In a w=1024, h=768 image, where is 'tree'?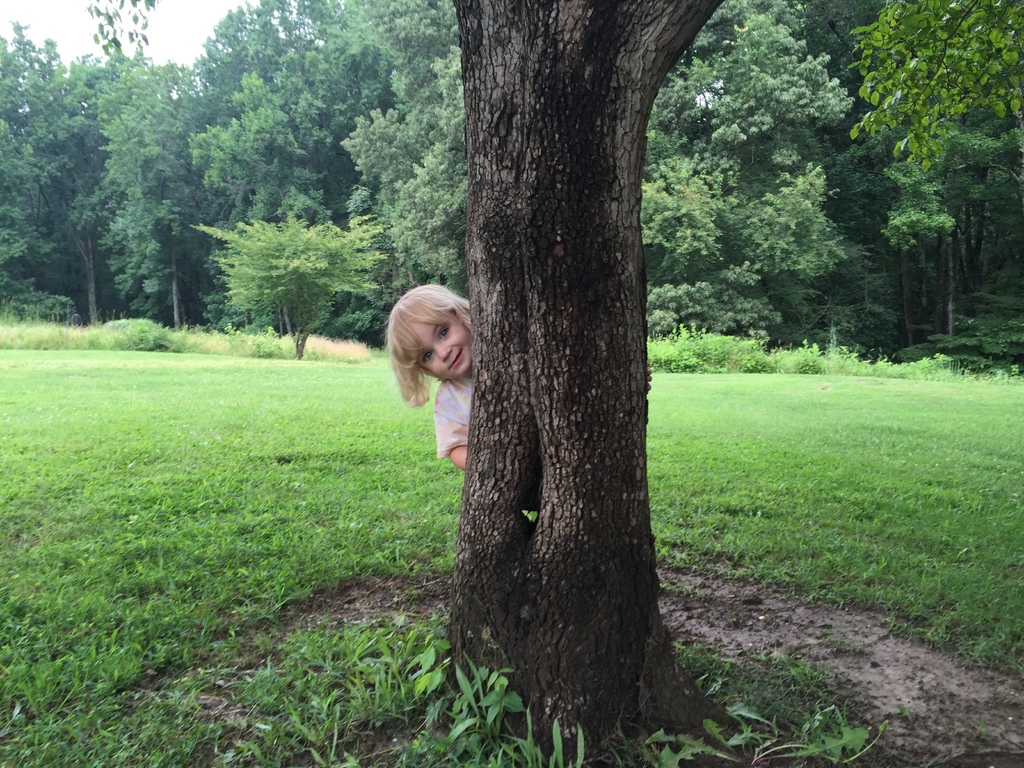
rect(852, 1, 1023, 354).
